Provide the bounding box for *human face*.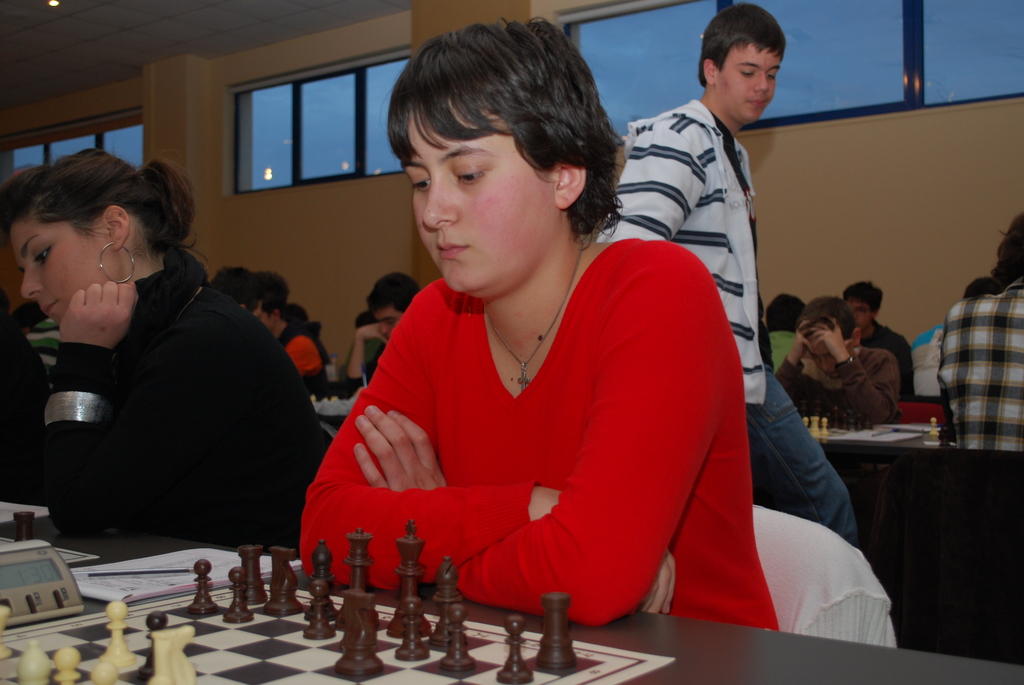
[12,214,114,326].
